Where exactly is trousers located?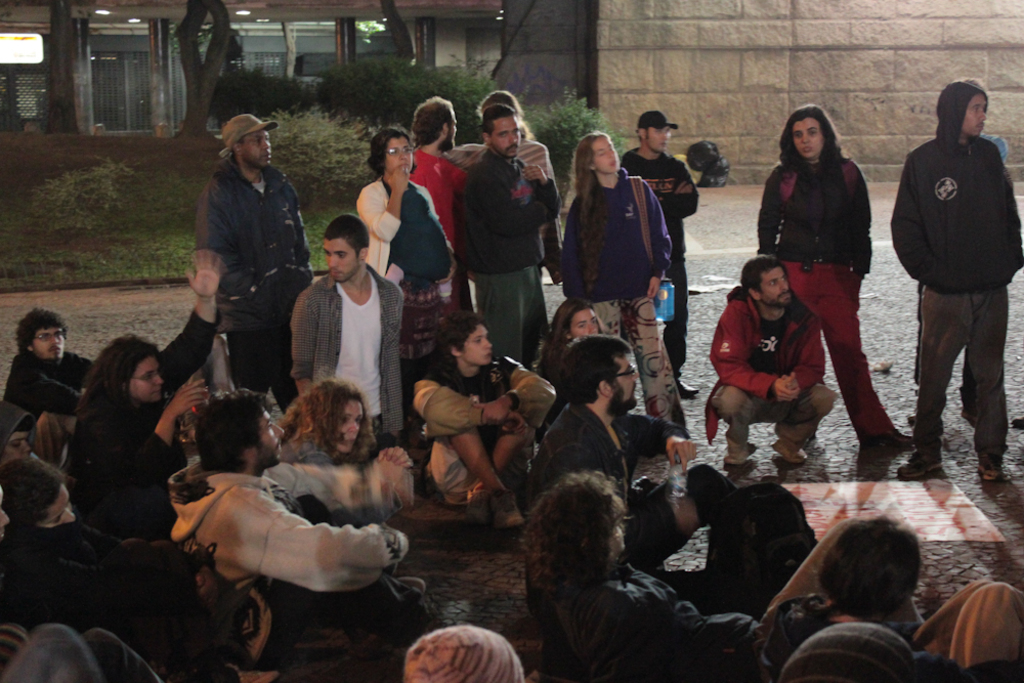
Its bounding box is 761,515,929,631.
